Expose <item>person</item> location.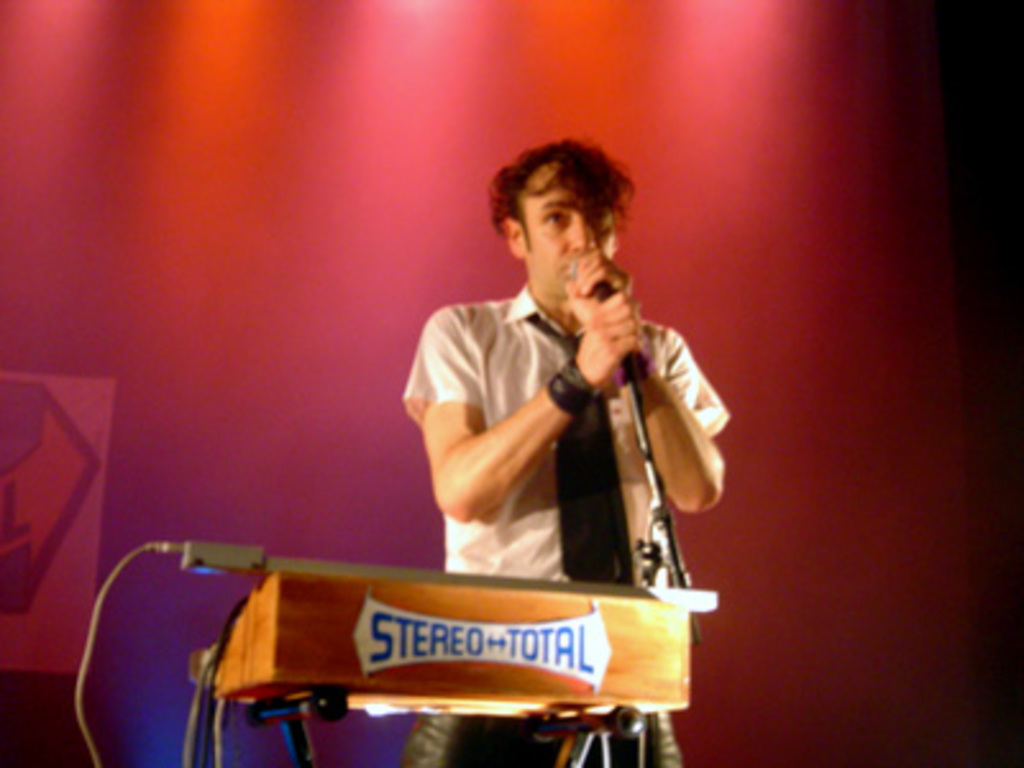
Exposed at [x1=389, y1=148, x2=730, y2=645].
